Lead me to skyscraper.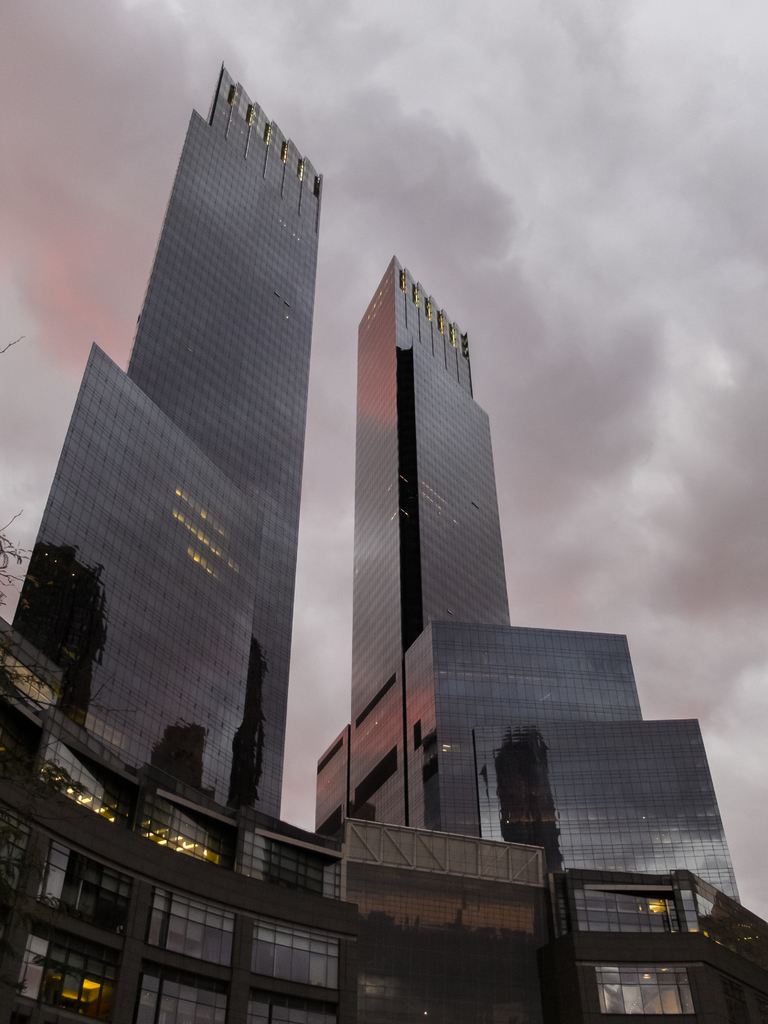
Lead to crop(310, 257, 745, 902).
